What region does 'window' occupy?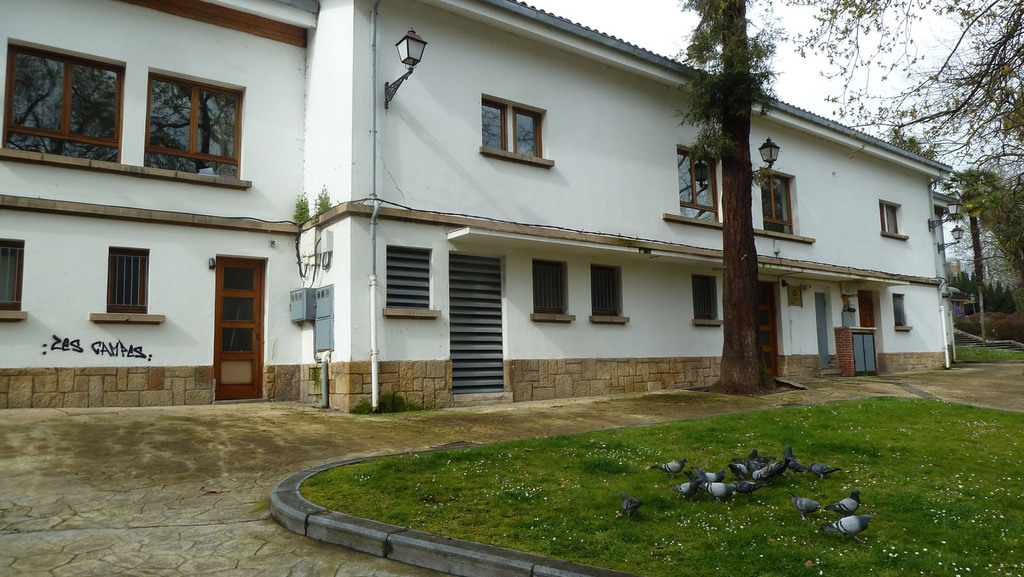
[left=534, top=256, right=572, bottom=322].
